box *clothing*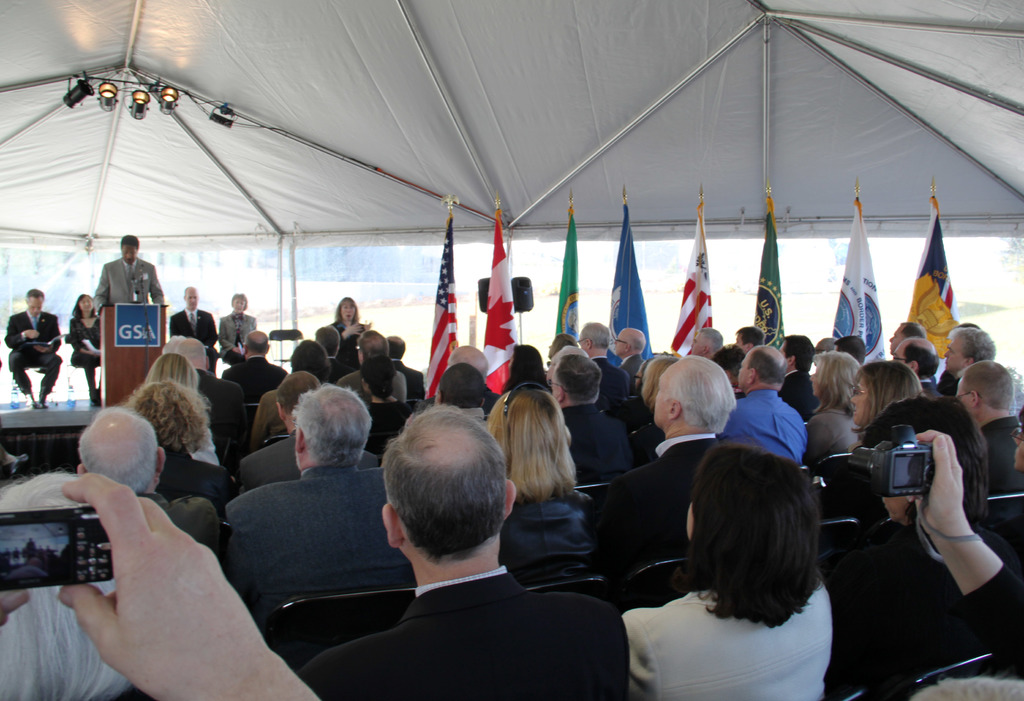
bbox=(197, 369, 241, 436)
